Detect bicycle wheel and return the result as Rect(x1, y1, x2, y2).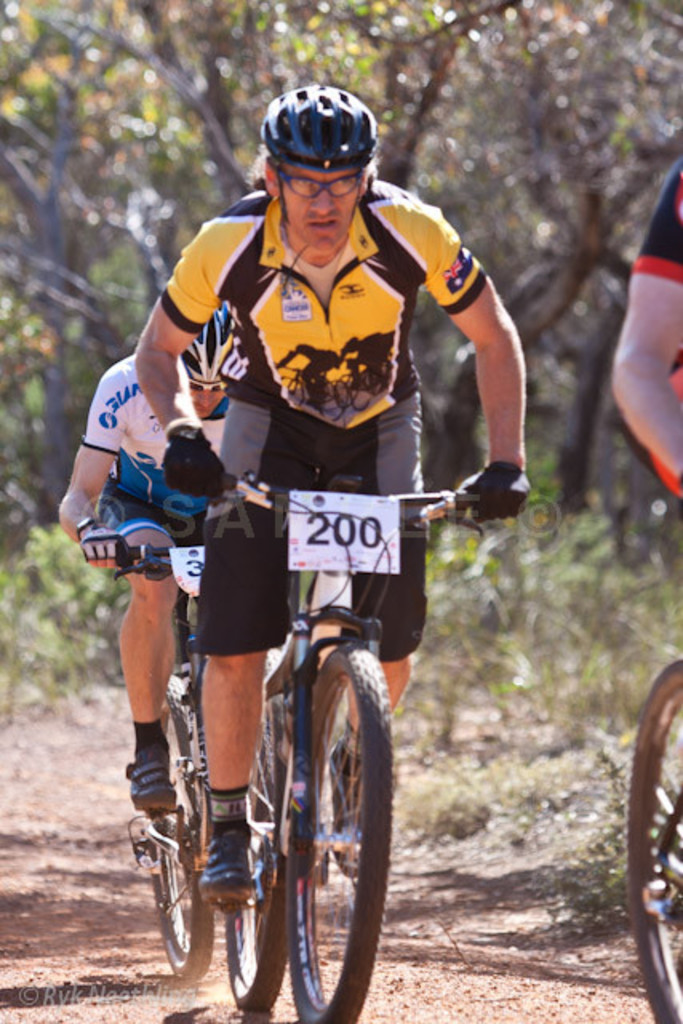
Rect(213, 645, 299, 1013).
